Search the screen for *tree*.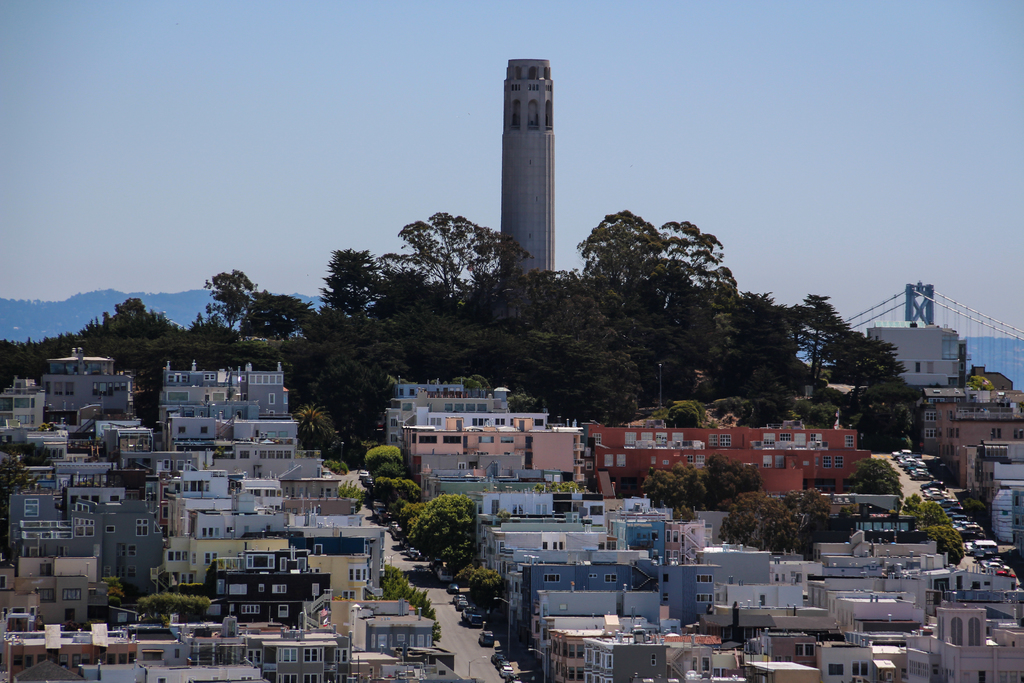
Found at {"x1": 706, "y1": 457, "x2": 760, "y2": 514}.
